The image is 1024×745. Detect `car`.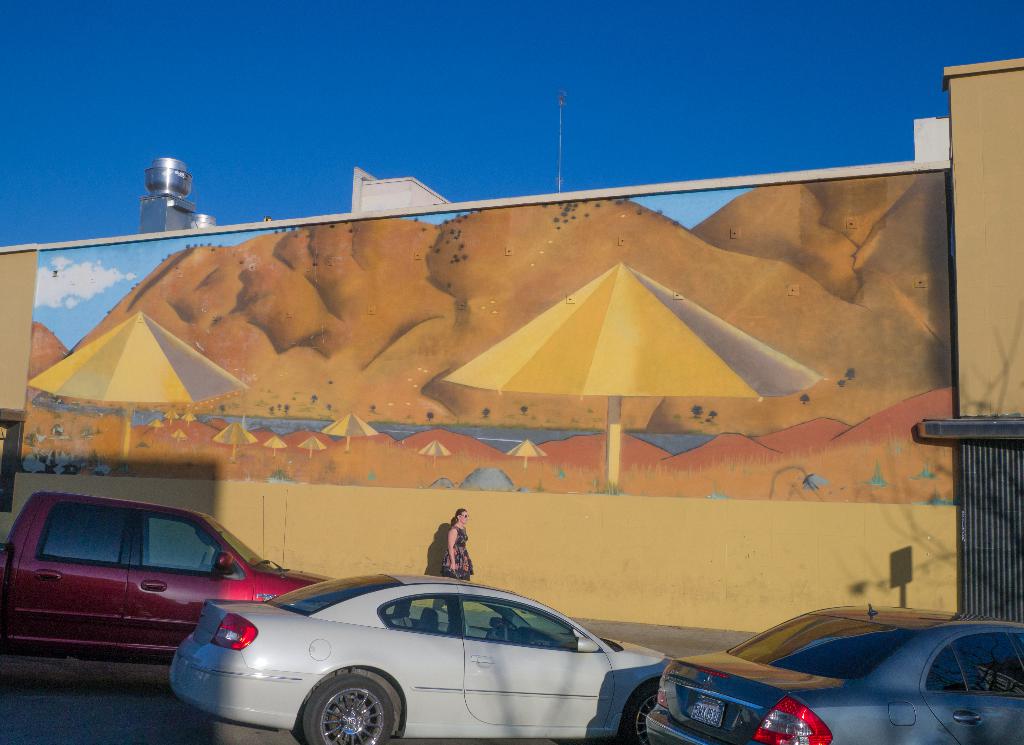
Detection: box=[163, 560, 753, 742].
